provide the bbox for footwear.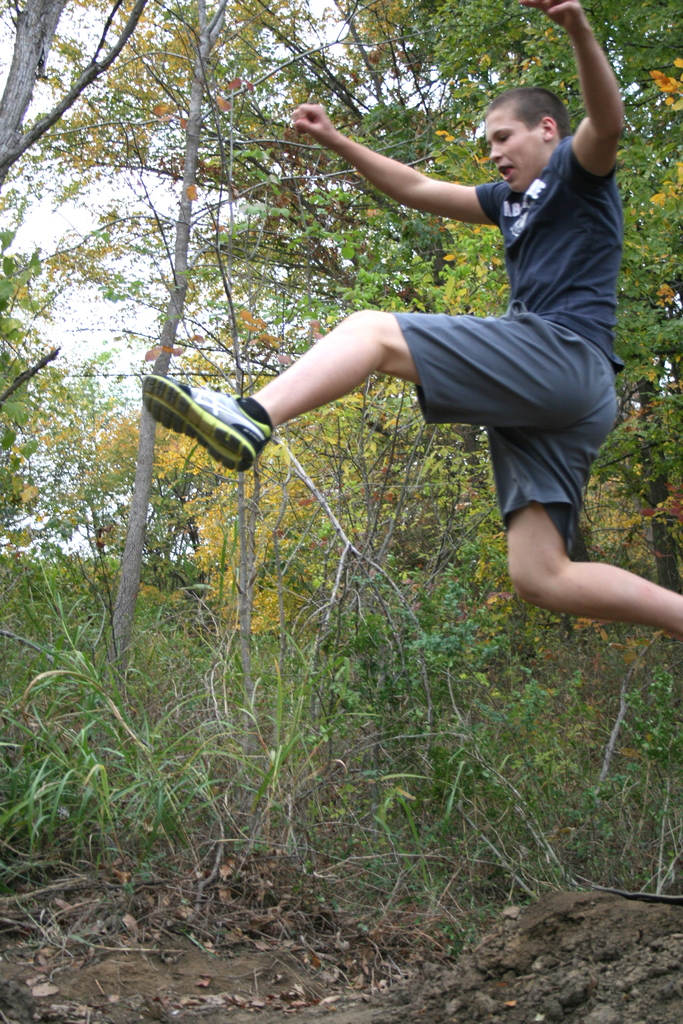
138:367:268:481.
